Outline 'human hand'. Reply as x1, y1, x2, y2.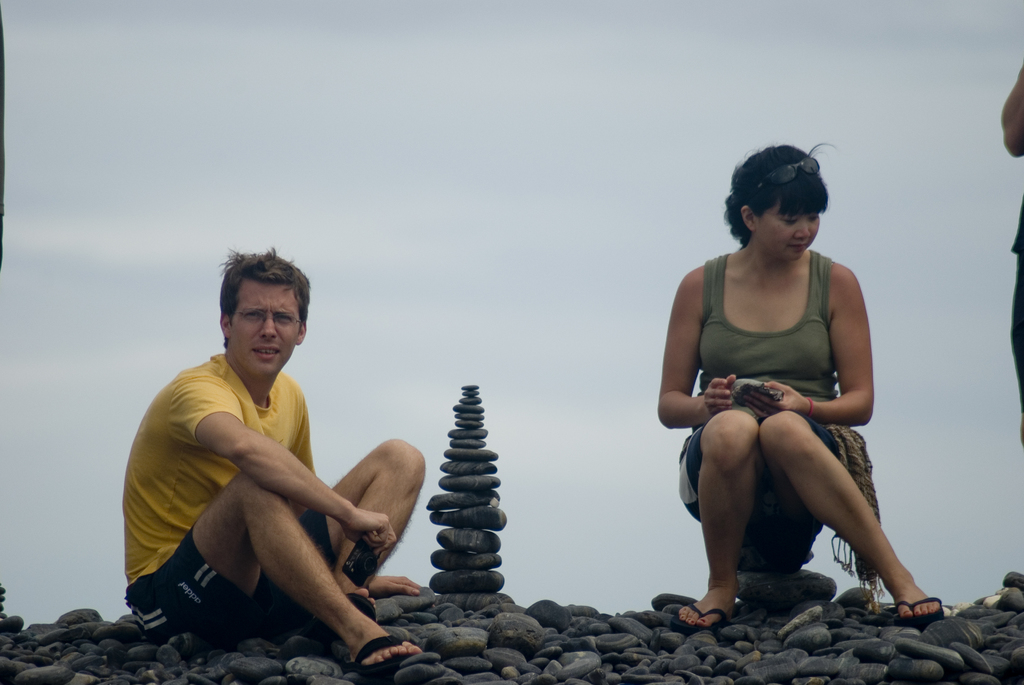
340, 507, 399, 558.
